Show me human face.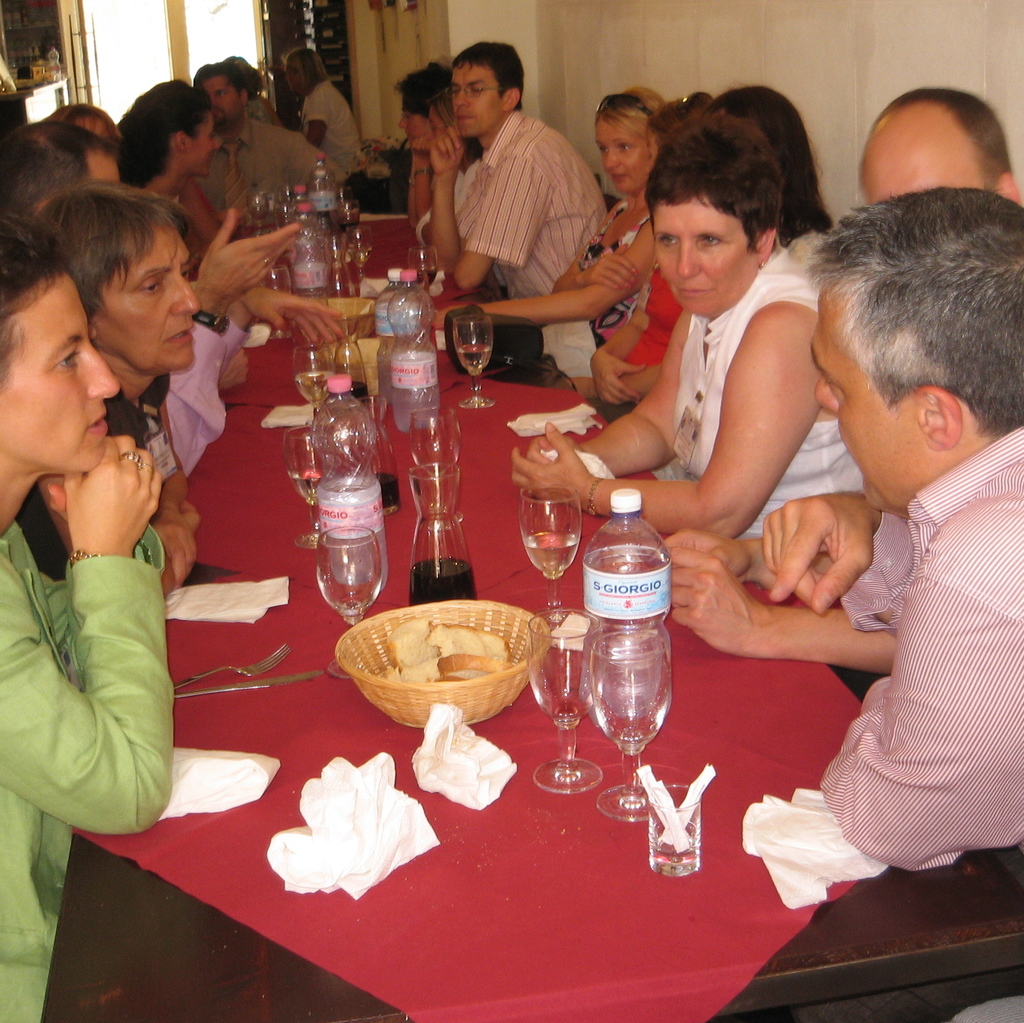
human face is here: 91,157,124,185.
